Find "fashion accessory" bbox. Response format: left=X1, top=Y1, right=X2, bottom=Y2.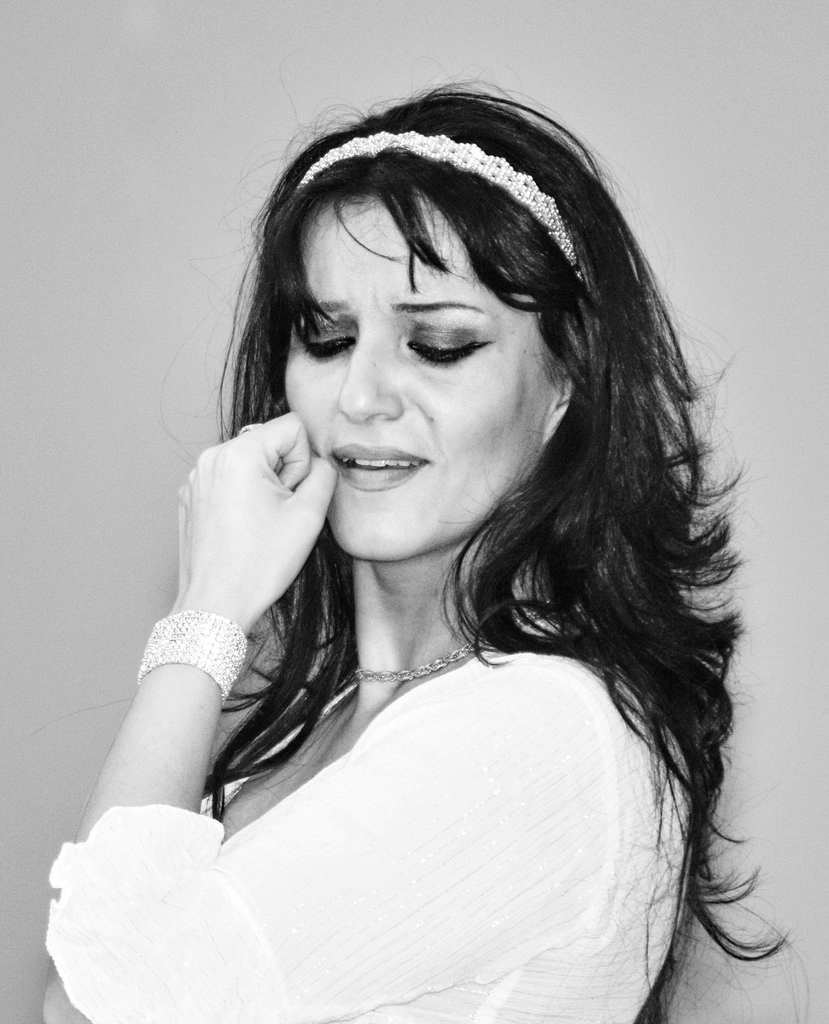
left=133, top=605, right=247, bottom=704.
